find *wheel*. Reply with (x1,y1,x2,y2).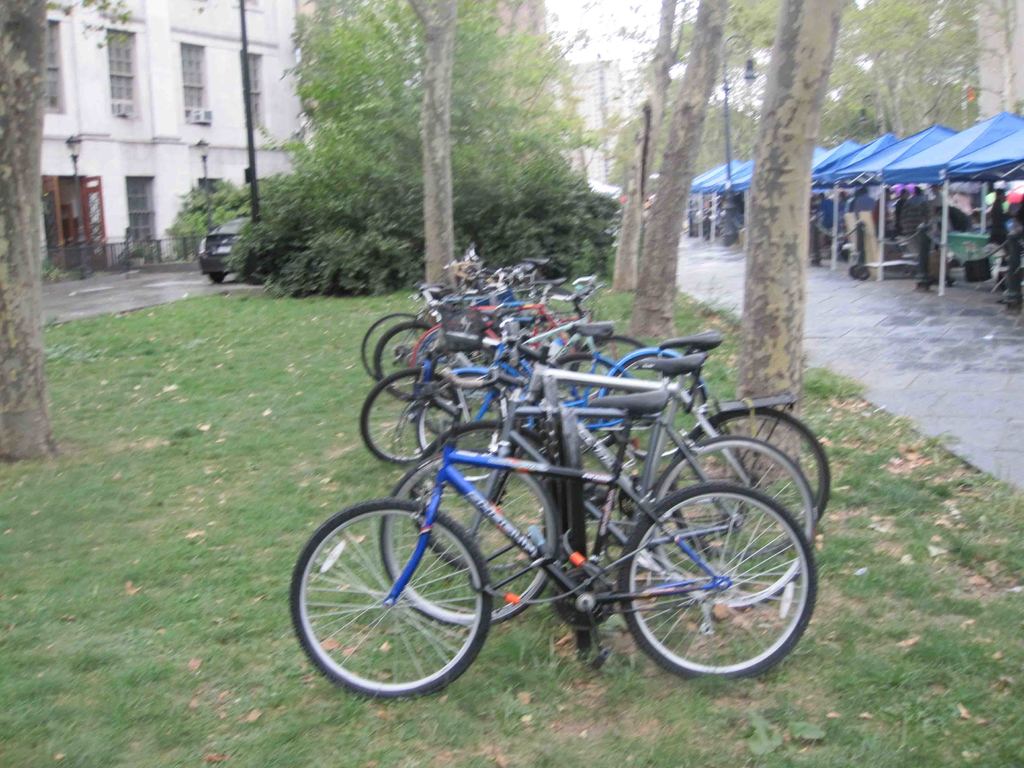
(509,351,631,452).
